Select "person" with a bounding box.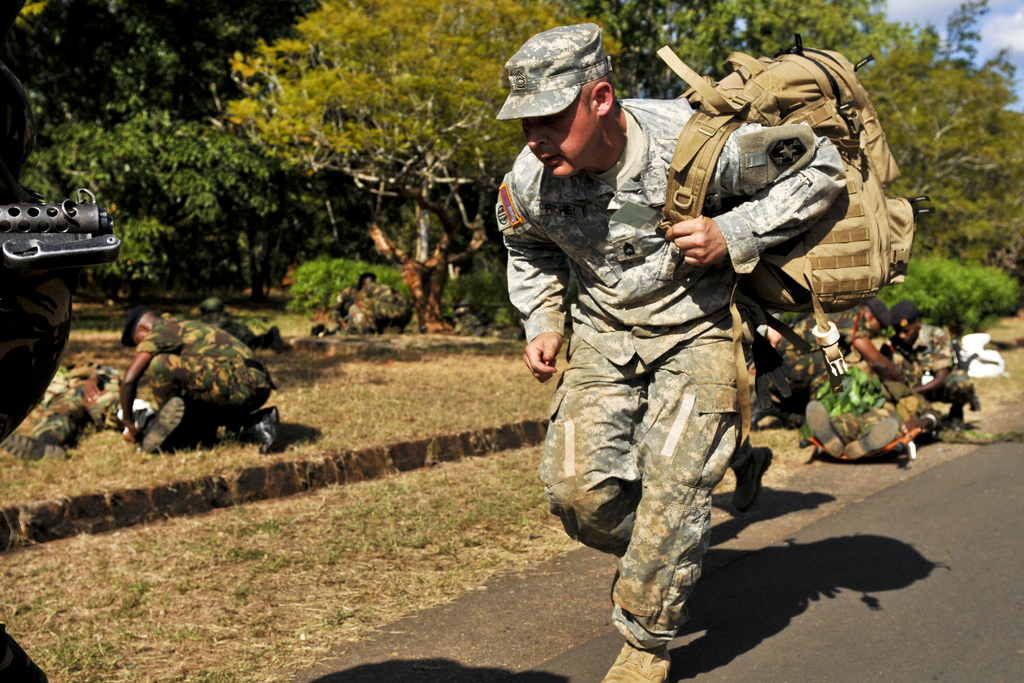
pyautogui.locateOnScreen(872, 306, 977, 447).
